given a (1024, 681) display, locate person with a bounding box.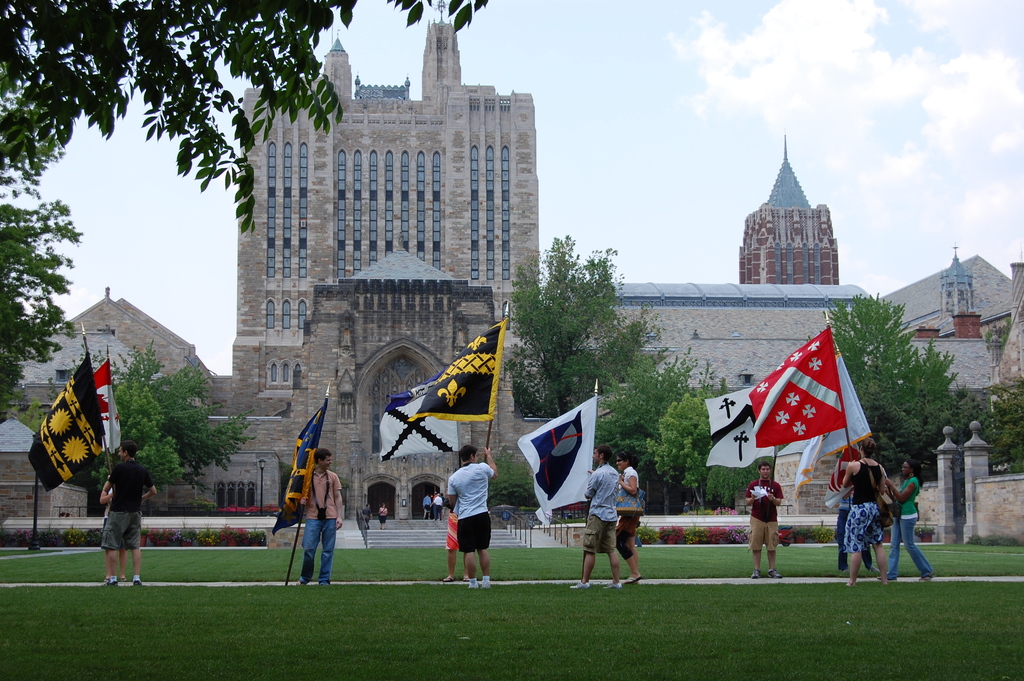
Located: x1=366 y1=503 x2=371 y2=529.
